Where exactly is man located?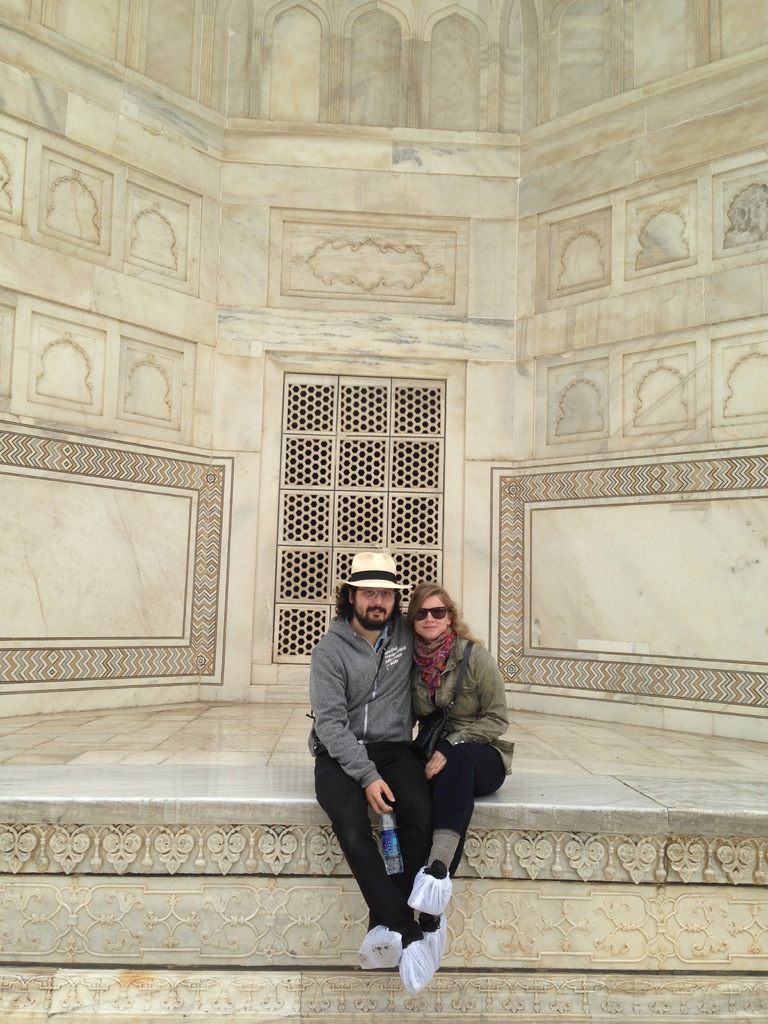
Its bounding box is (305, 557, 436, 932).
